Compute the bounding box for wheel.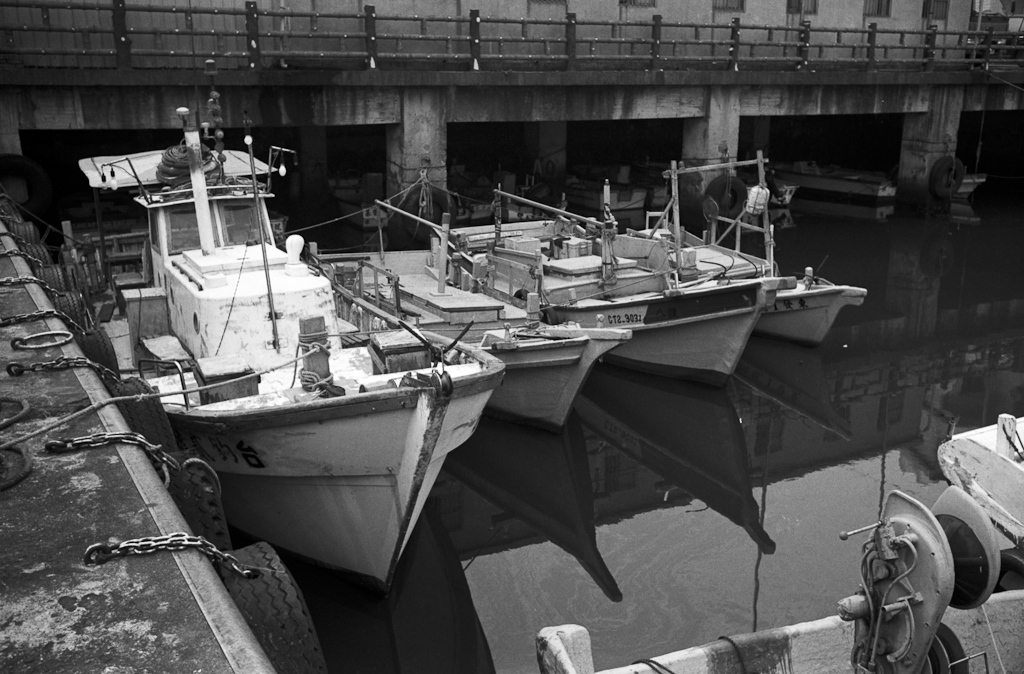
l=3, t=220, r=37, b=247.
